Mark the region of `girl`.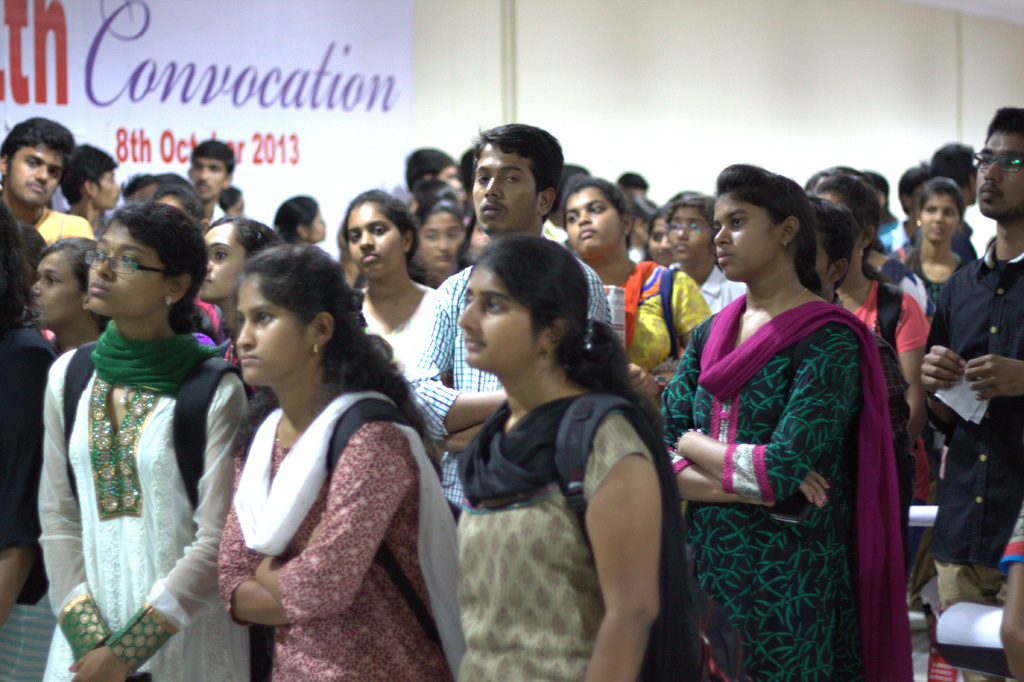
Region: 272, 197, 327, 245.
